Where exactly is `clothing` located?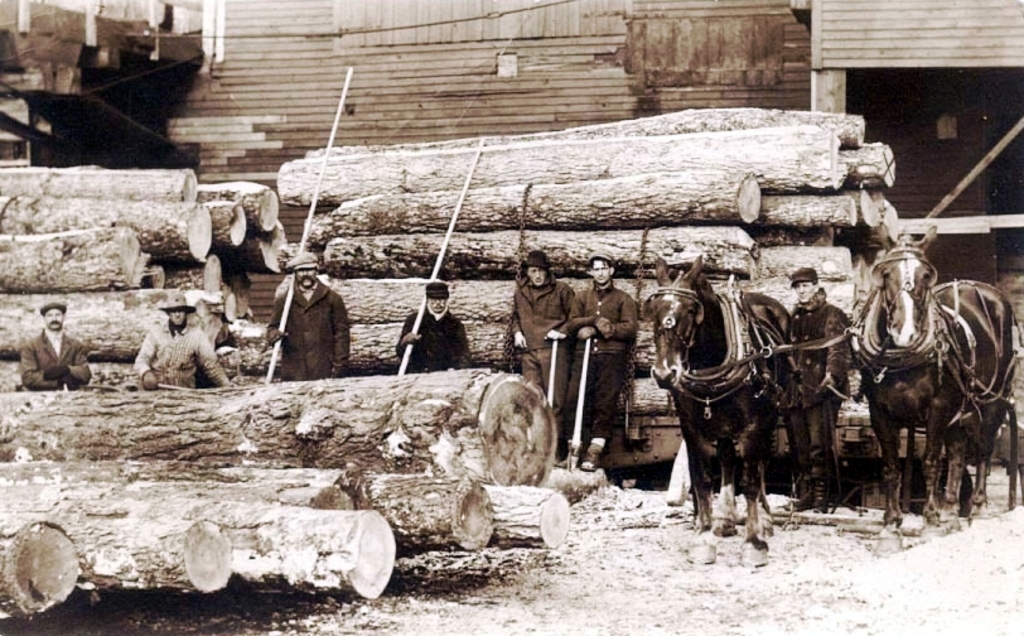
Its bounding box is BBox(773, 293, 858, 495).
